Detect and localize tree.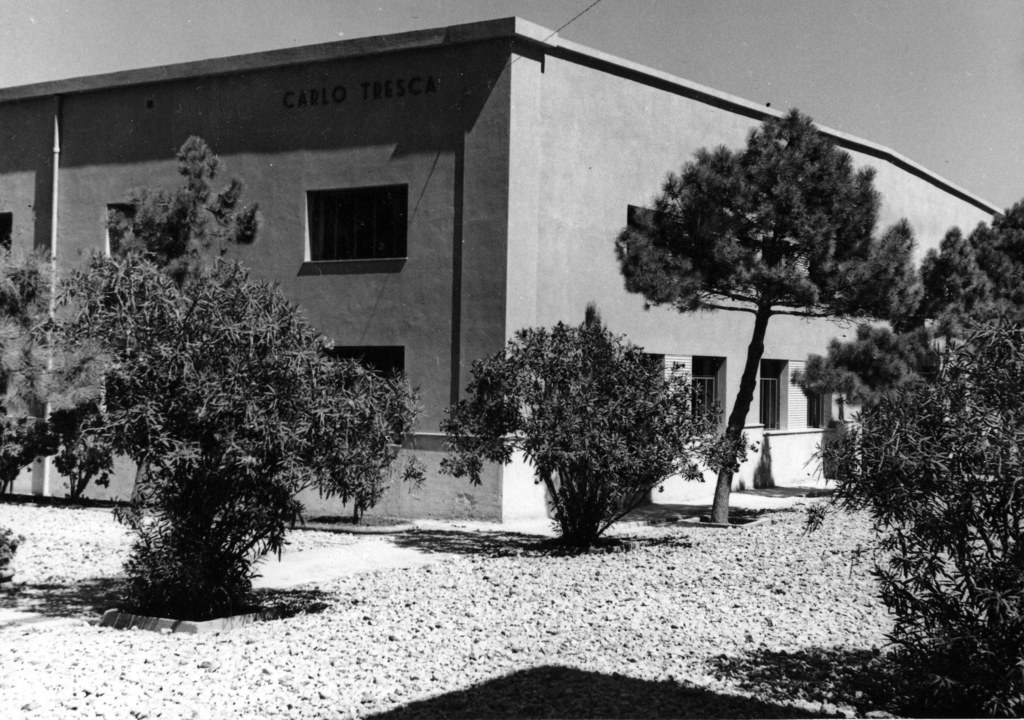
Localized at [left=790, top=190, right=1023, bottom=717].
